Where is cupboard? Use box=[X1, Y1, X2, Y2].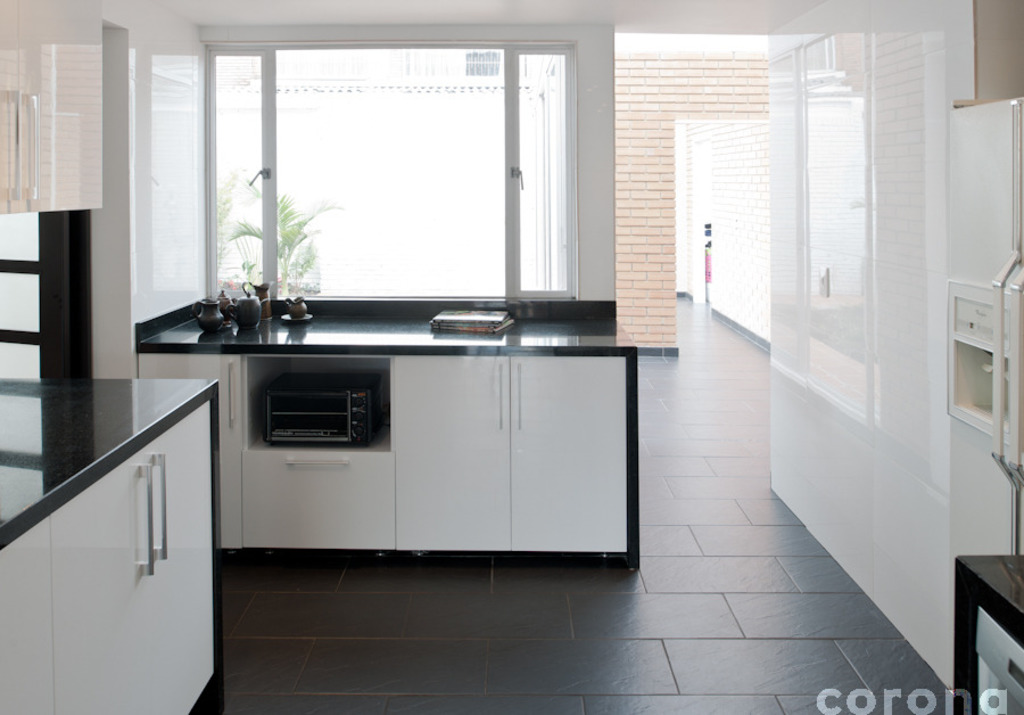
box=[0, 378, 234, 714].
